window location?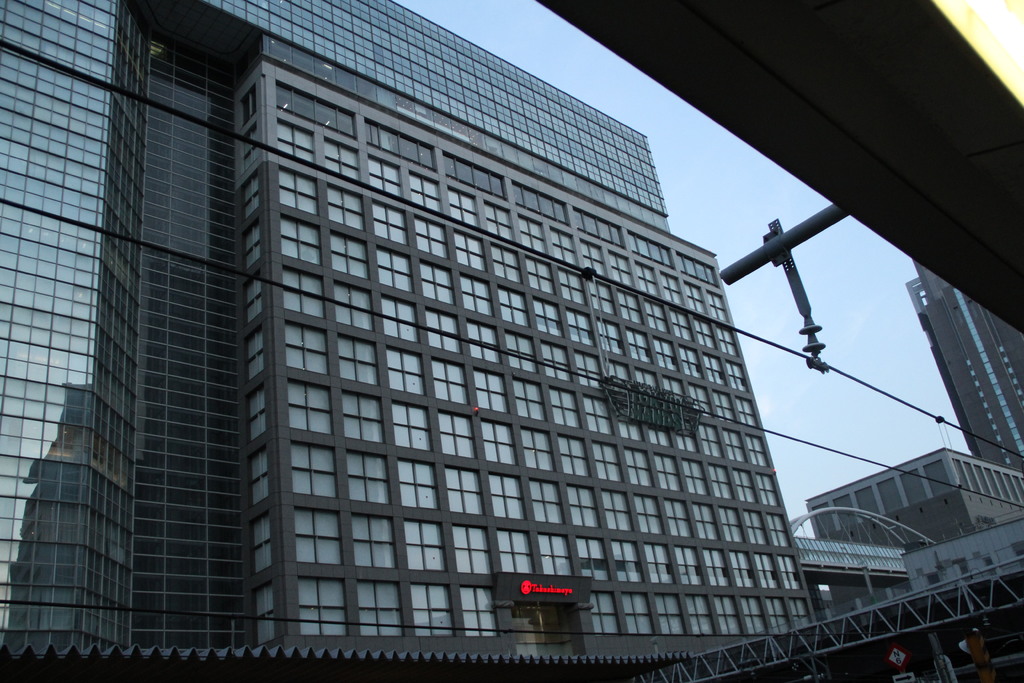
locate(325, 233, 373, 288)
